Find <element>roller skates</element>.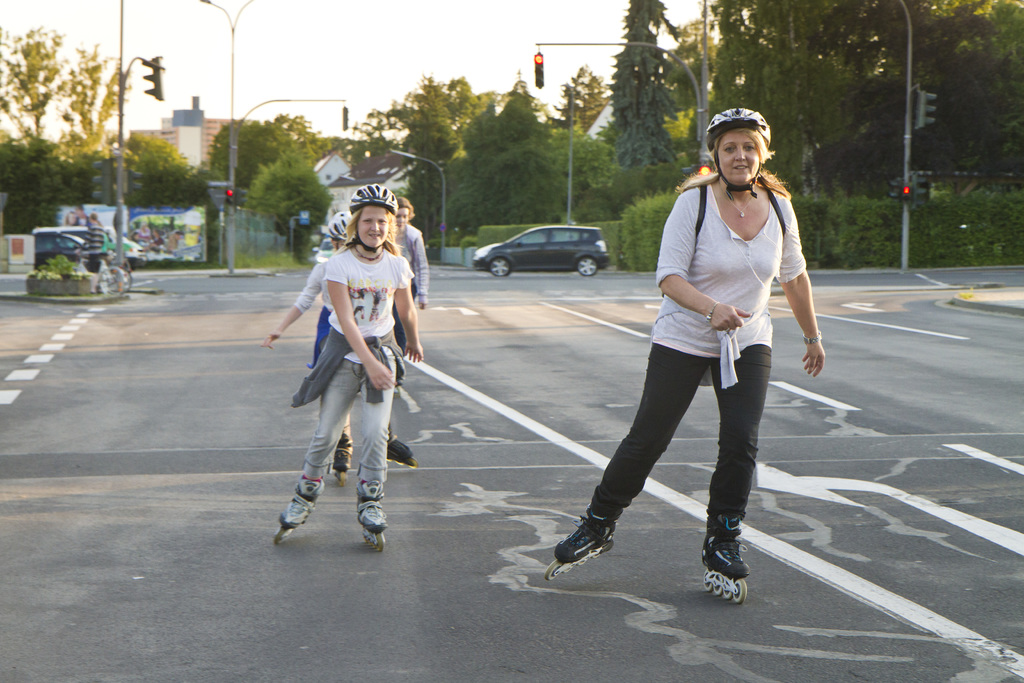
box(274, 472, 325, 540).
